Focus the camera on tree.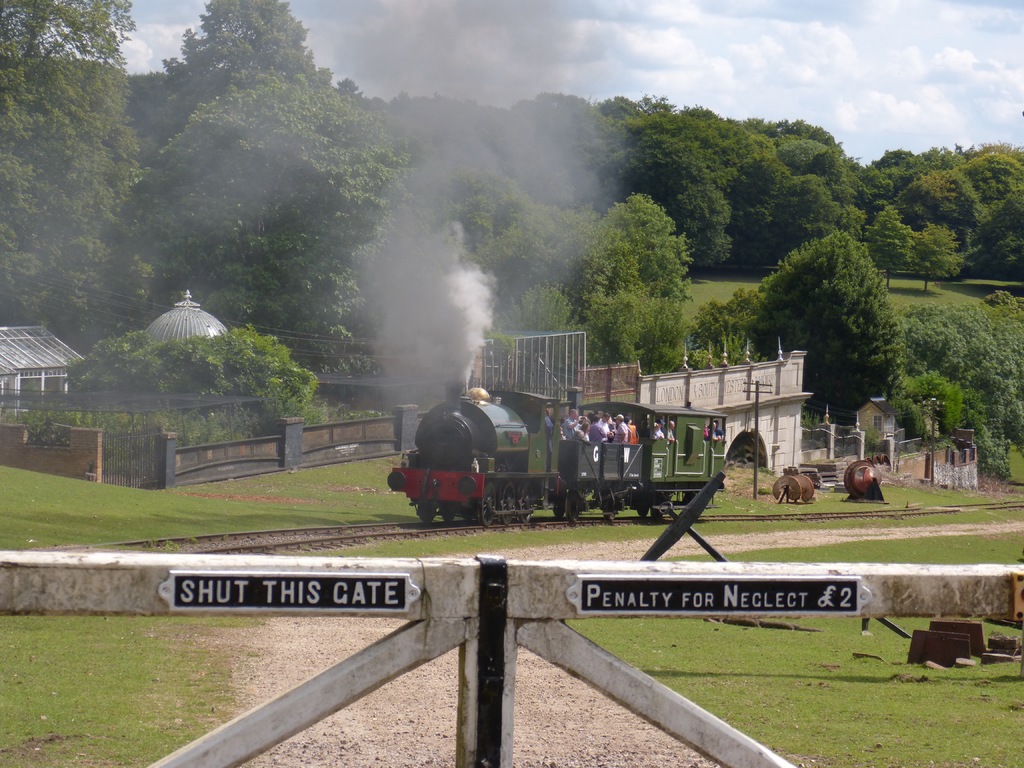
Focus region: bbox=(596, 122, 724, 280).
